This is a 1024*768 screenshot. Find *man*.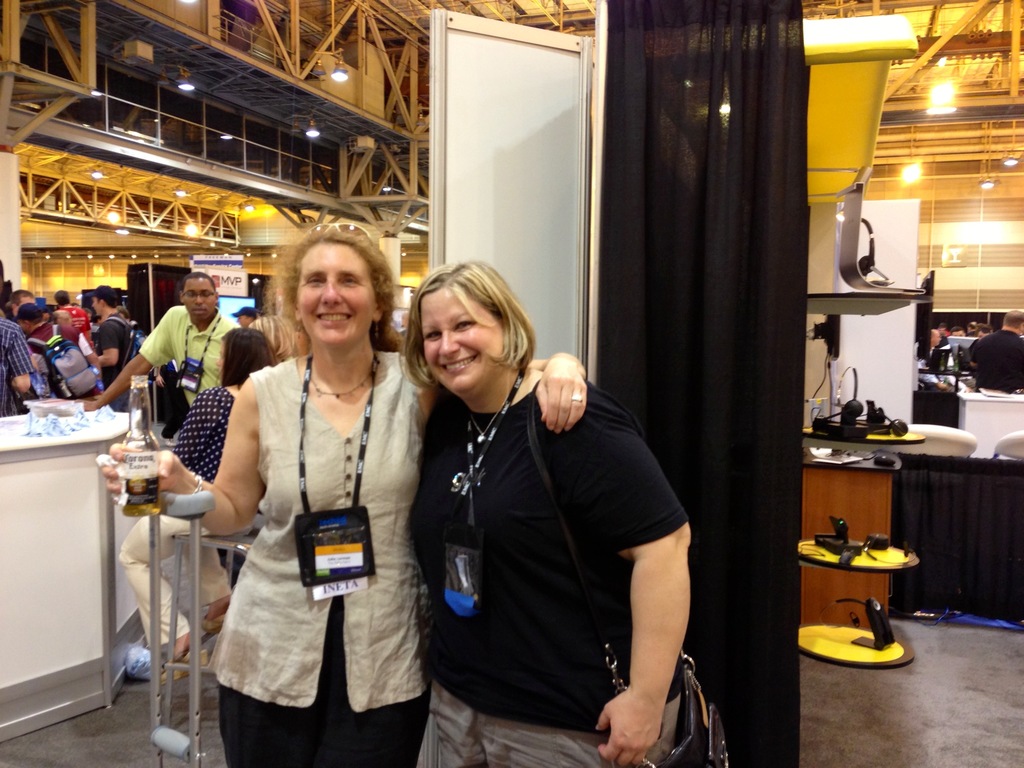
Bounding box: left=56, top=289, right=93, bottom=337.
